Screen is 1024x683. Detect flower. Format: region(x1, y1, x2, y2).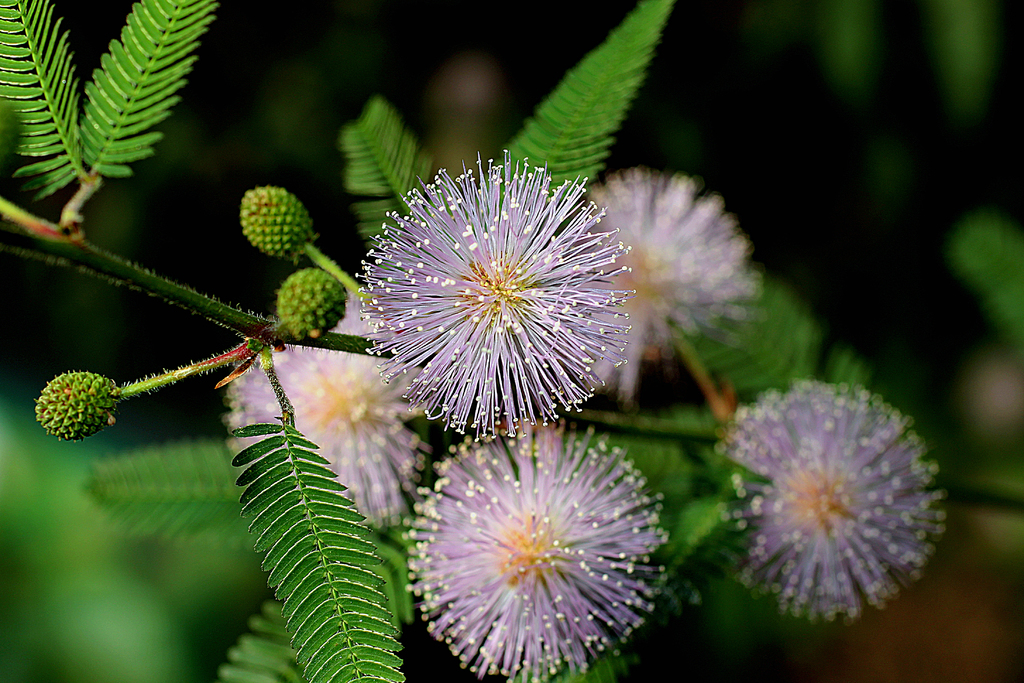
region(707, 378, 945, 627).
